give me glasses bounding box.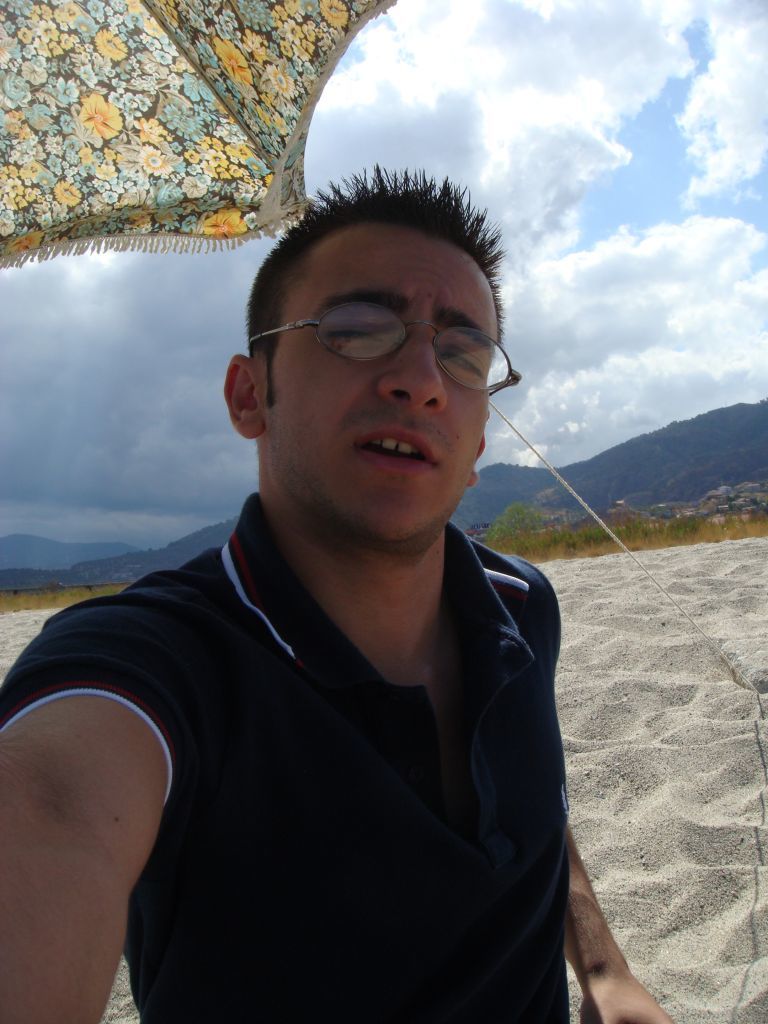
crop(234, 306, 528, 388).
